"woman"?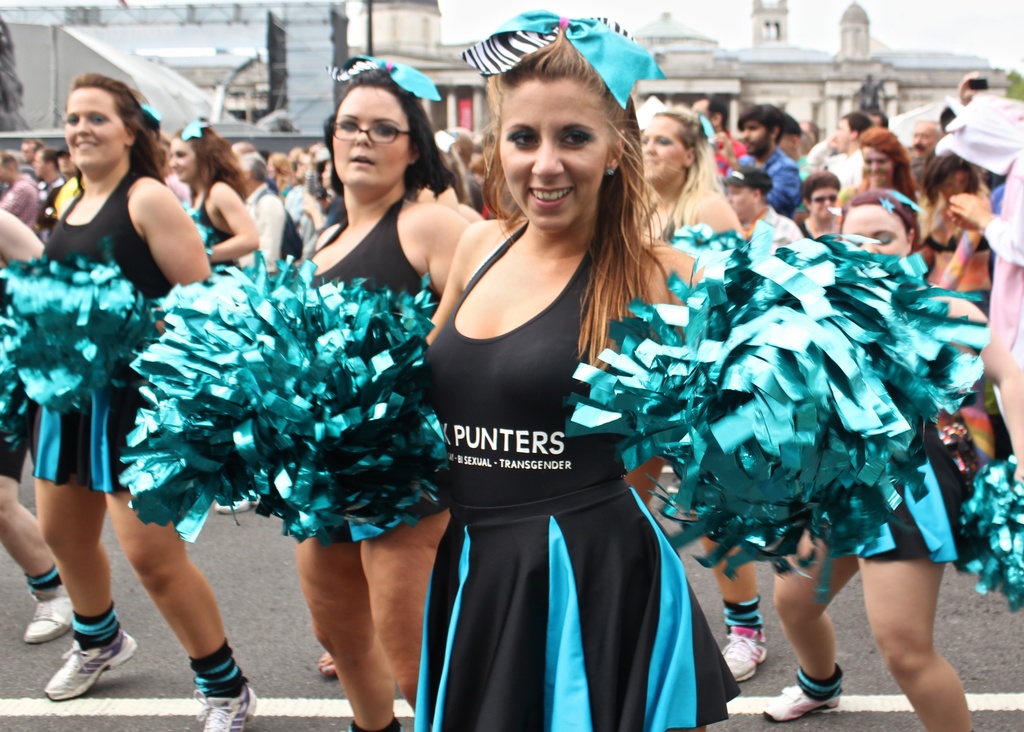
bbox(749, 187, 998, 731)
